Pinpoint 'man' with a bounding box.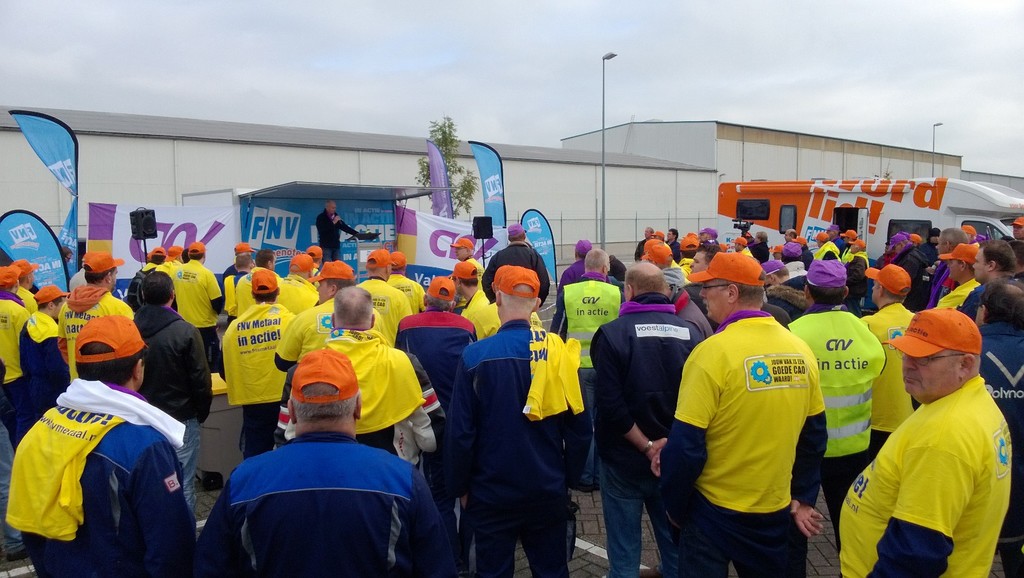
box(587, 261, 707, 577).
